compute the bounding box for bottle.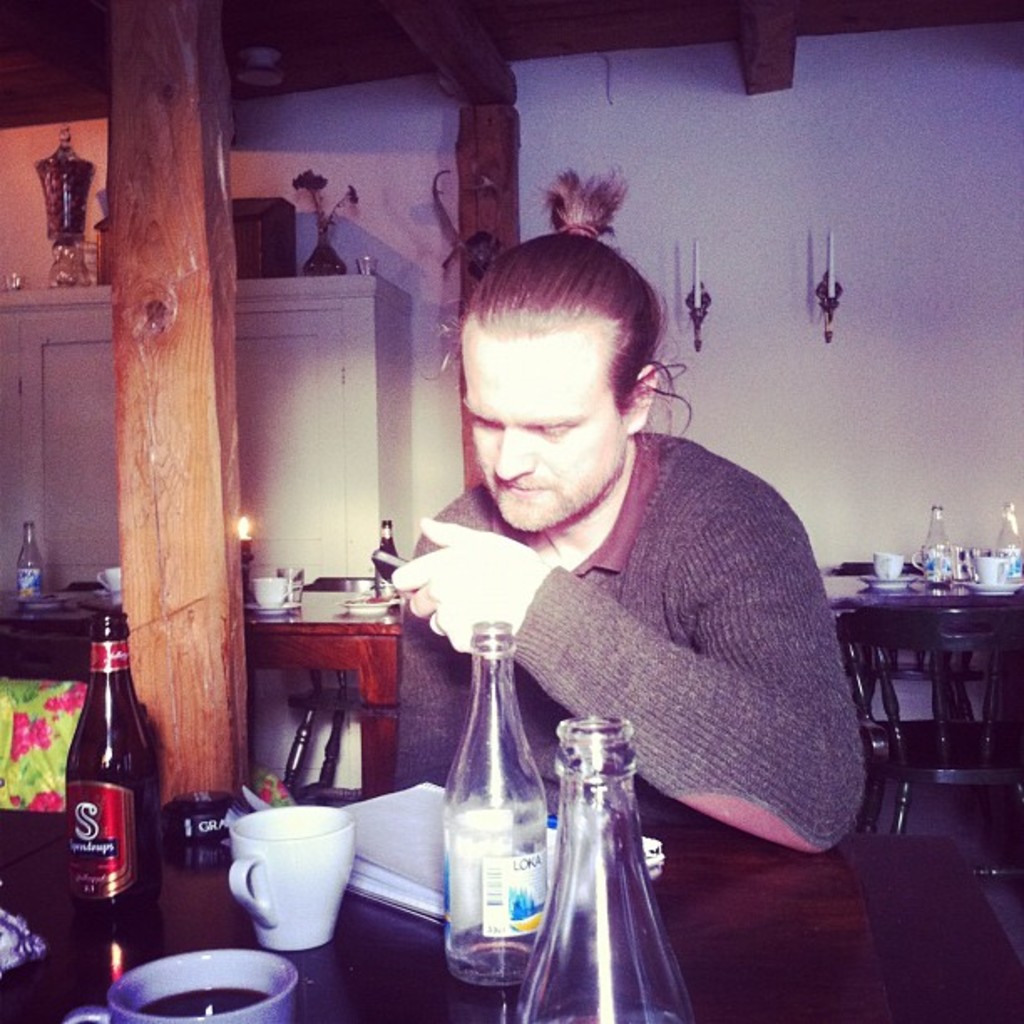
bbox=(535, 741, 676, 1023).
